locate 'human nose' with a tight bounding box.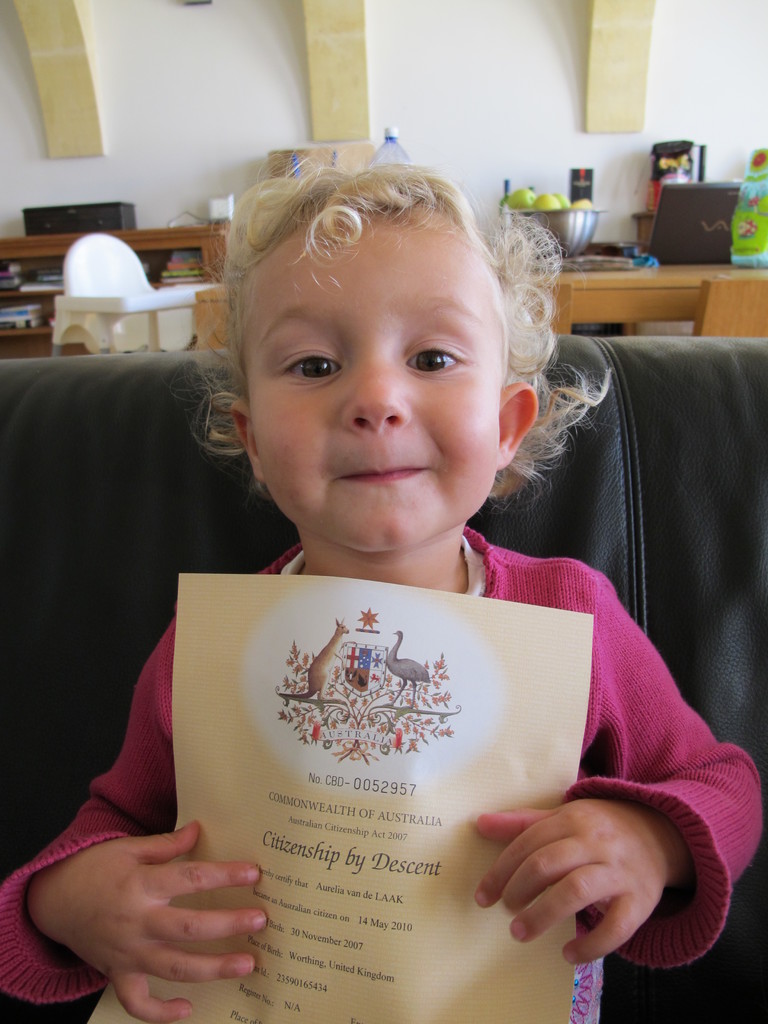
select_region(340, 350, 412, 433).
